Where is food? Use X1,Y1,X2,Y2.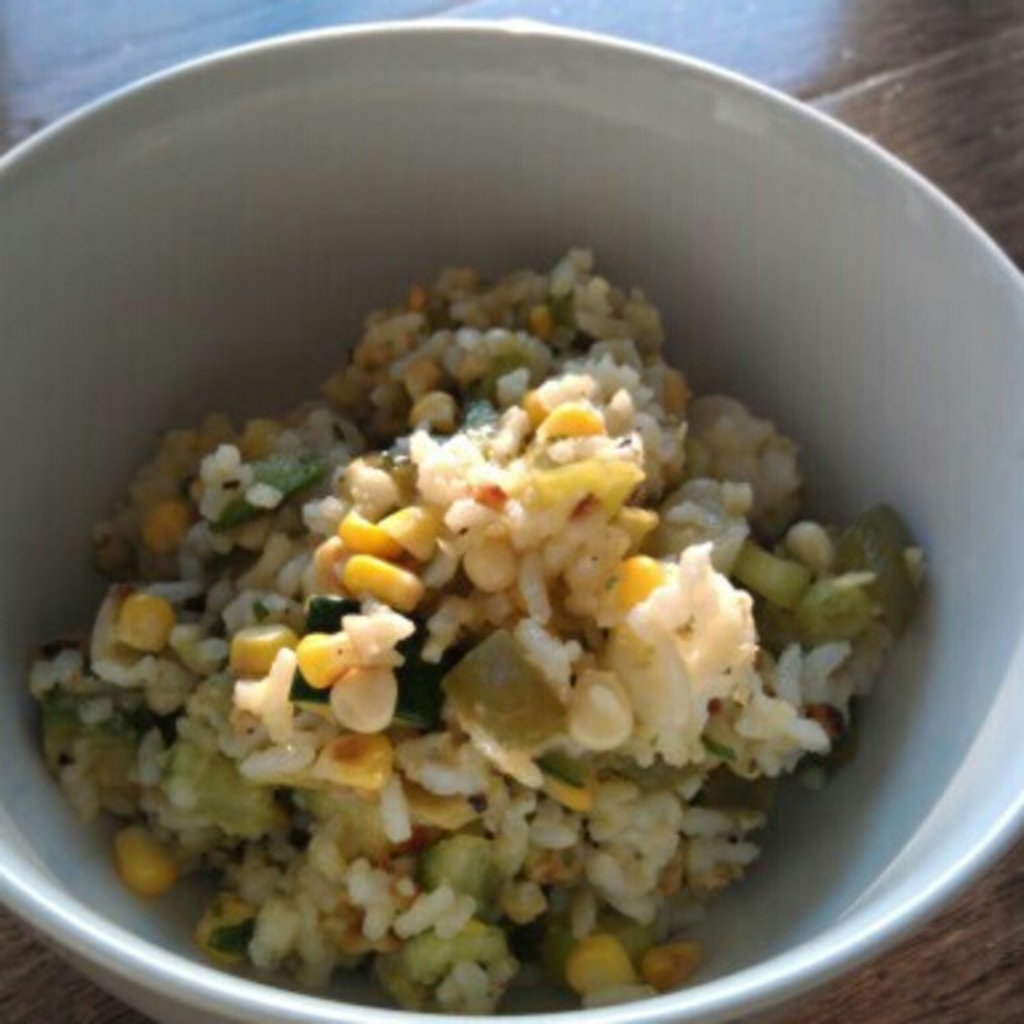
131,187,979,957.
